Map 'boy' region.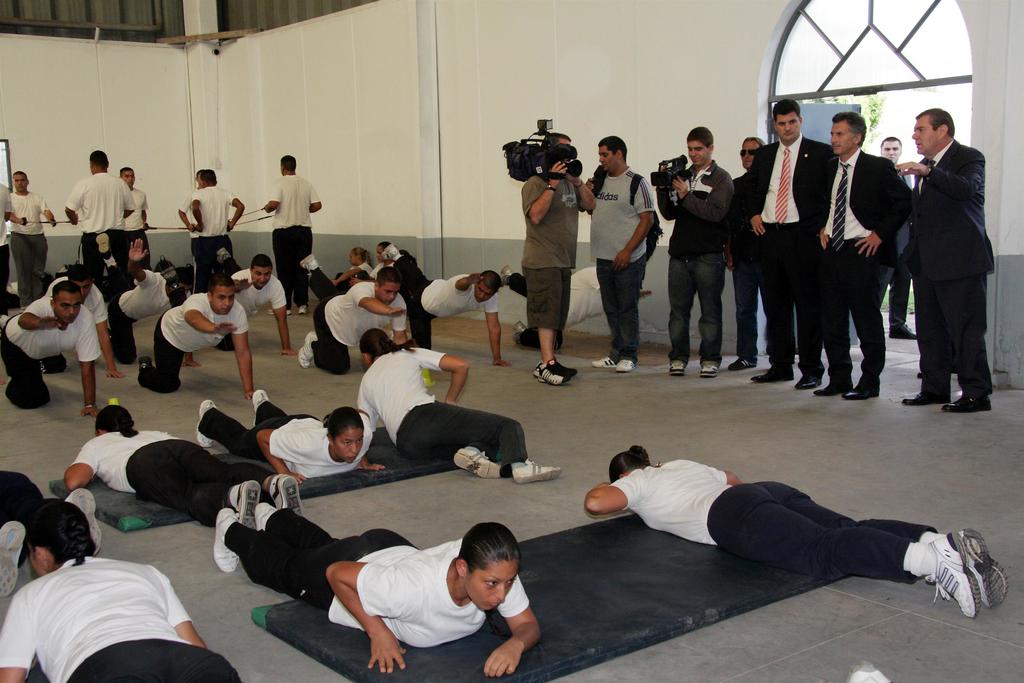
Mapped to bbox=(134, 285, 265, 399).
